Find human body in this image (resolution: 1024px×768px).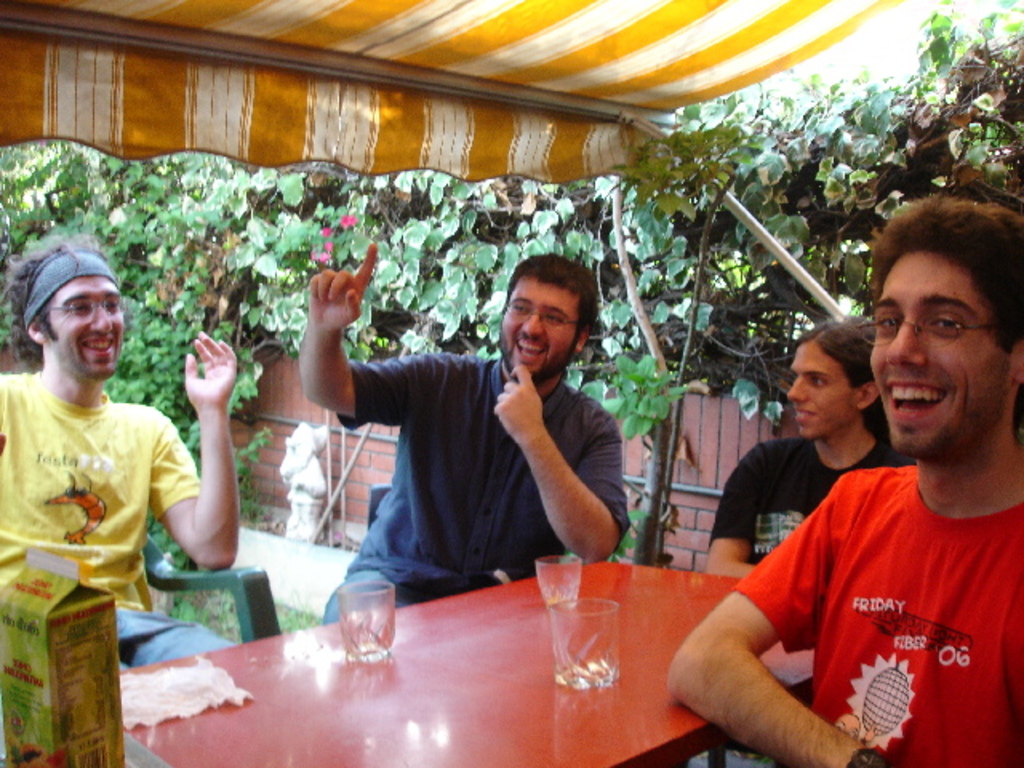
Rect(354, 251, 640, 767).
